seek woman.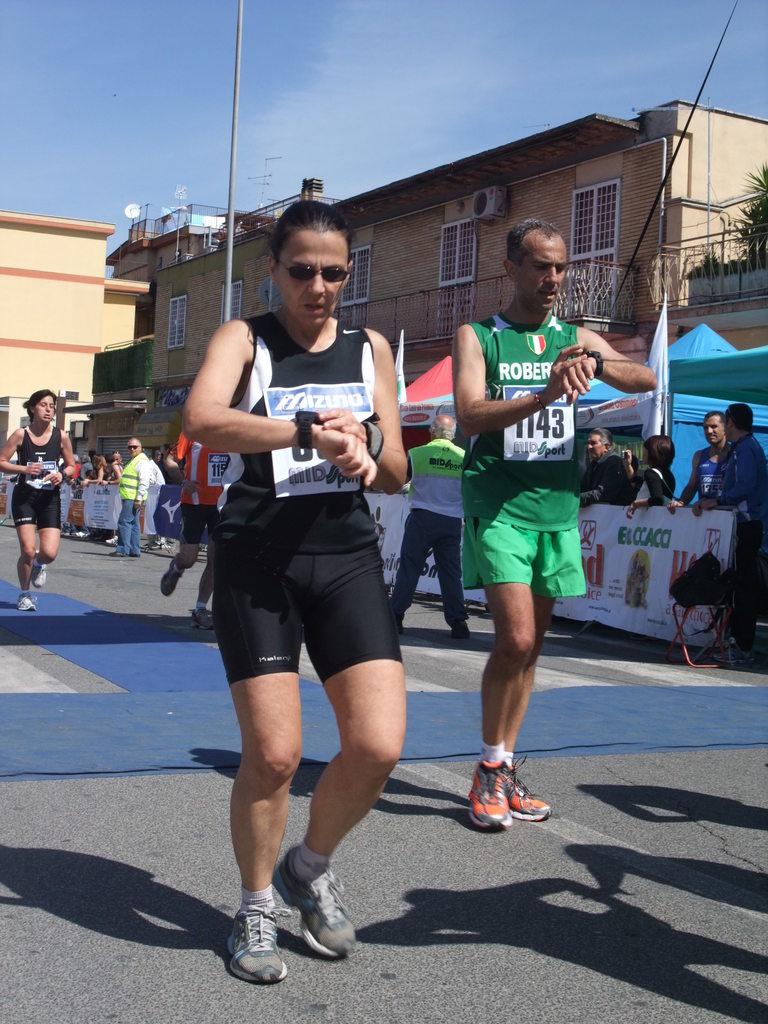
(618,435,679,509).
